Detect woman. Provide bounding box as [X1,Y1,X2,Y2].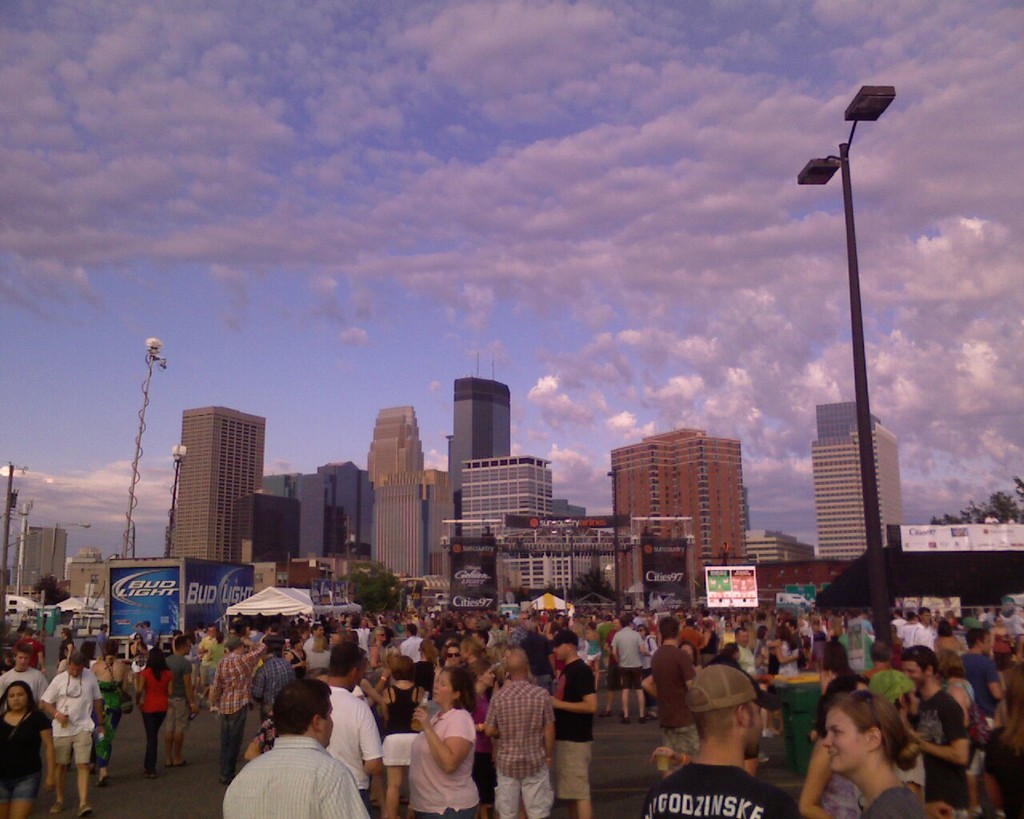
[90,644,126,780].
